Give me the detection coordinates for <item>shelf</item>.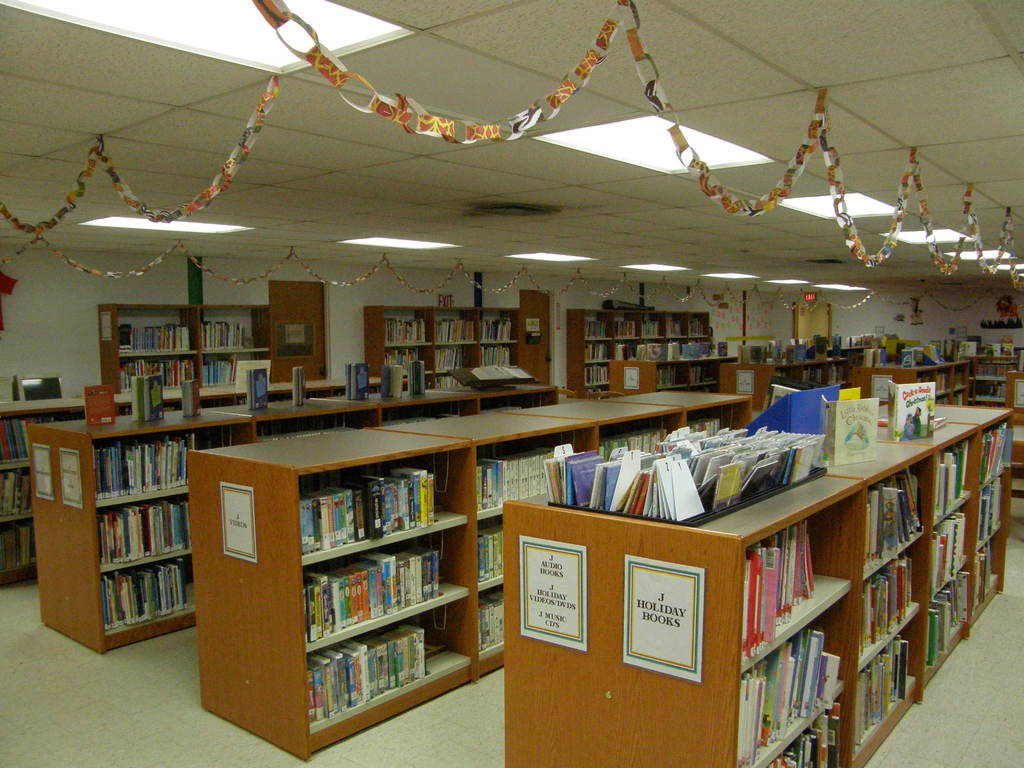
[384,385,531,421].
